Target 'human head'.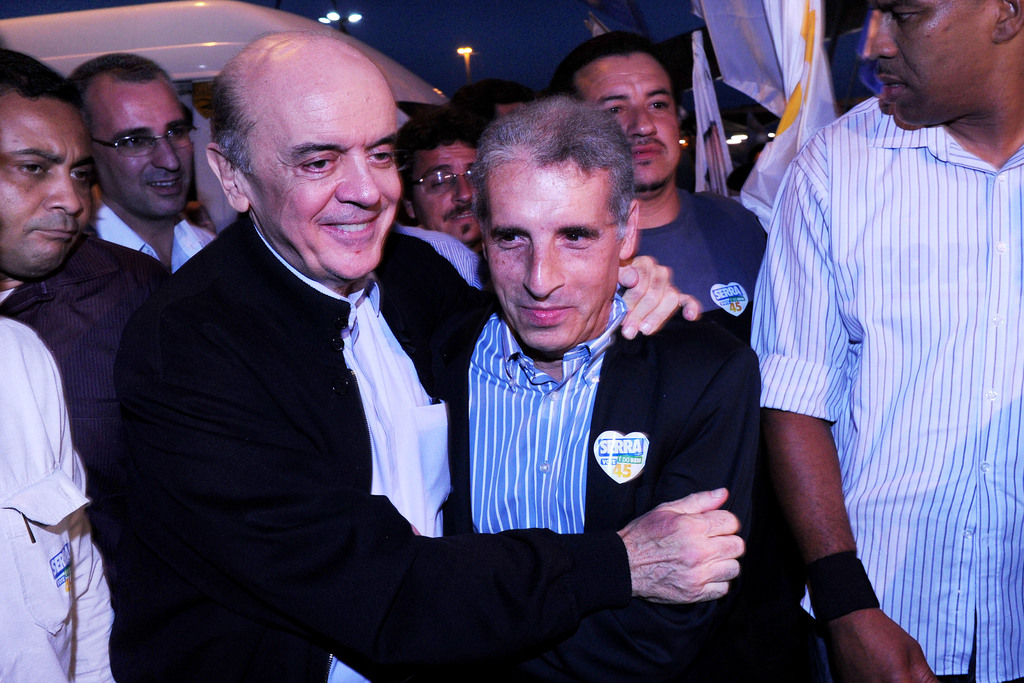
Target region: 859 0 1023 128.
